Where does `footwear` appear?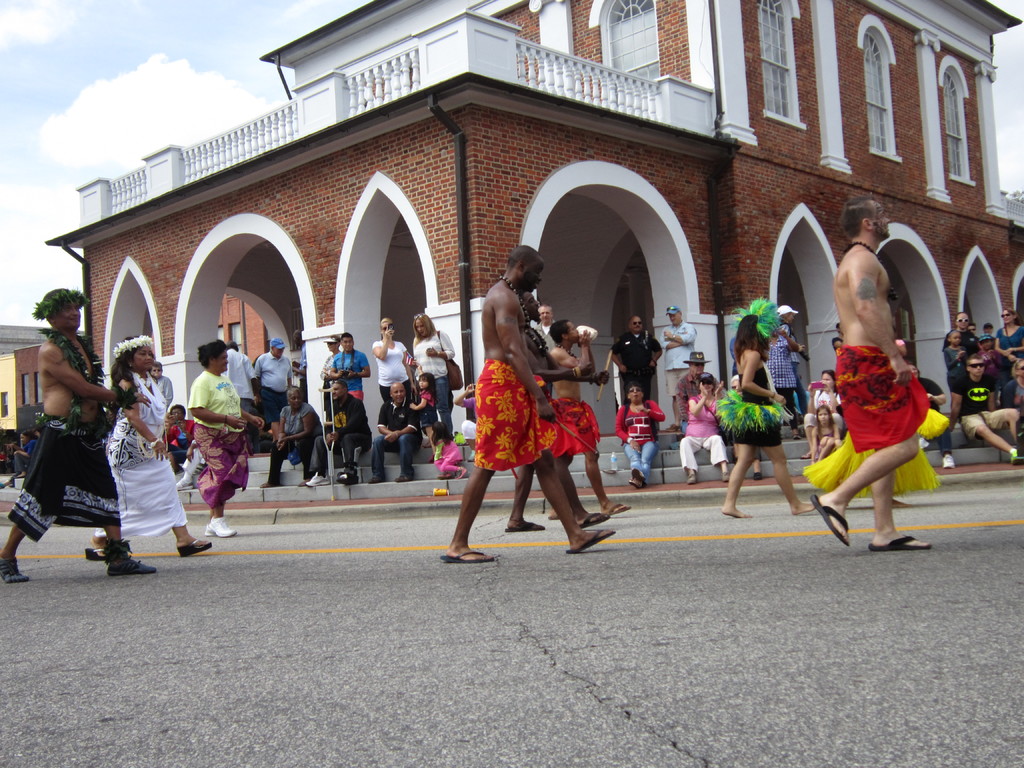
Appears at l=579, t=508, r=606, b=528.
